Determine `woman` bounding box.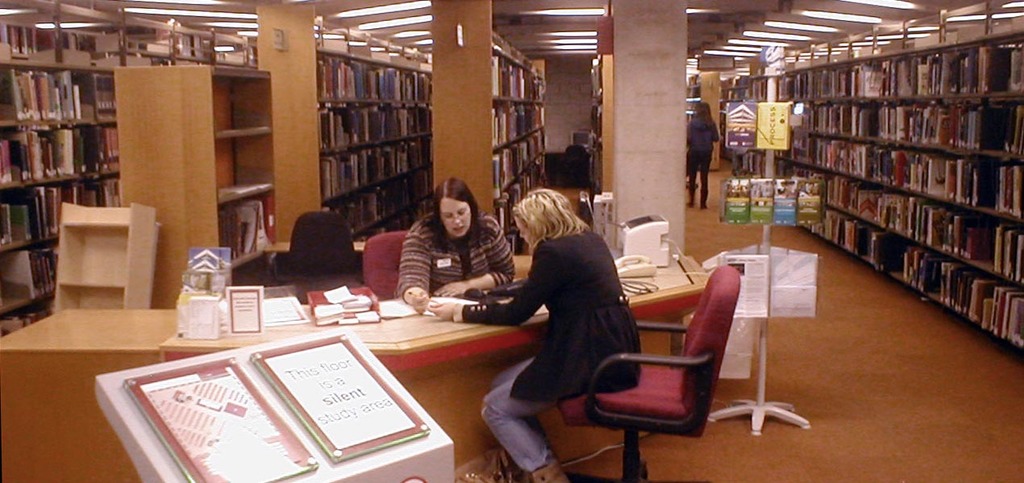
Determined: rect(385, 169, 506, 315).
